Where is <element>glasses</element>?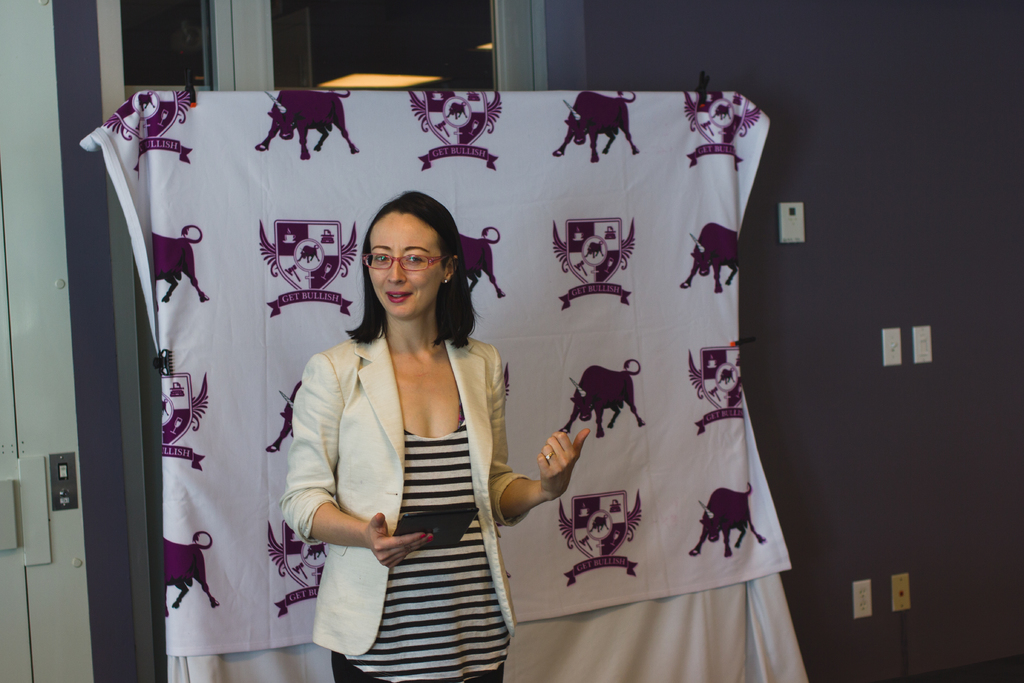
<bbox>366, 255, 444, 271</bbox>.
